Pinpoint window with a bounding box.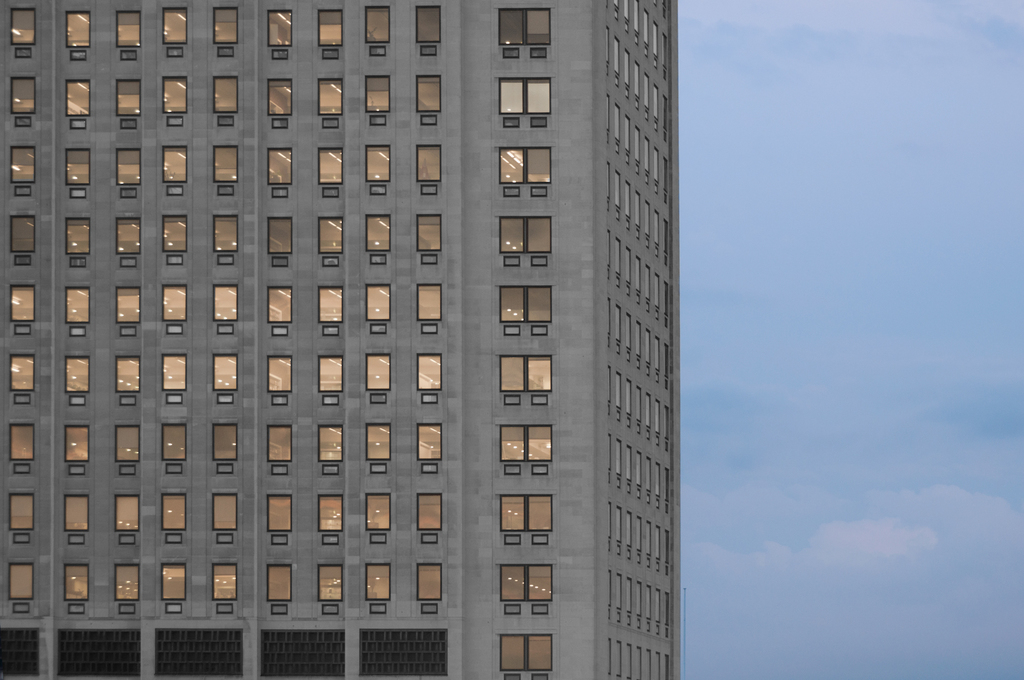
BBox(255, 345, 296, 409).
